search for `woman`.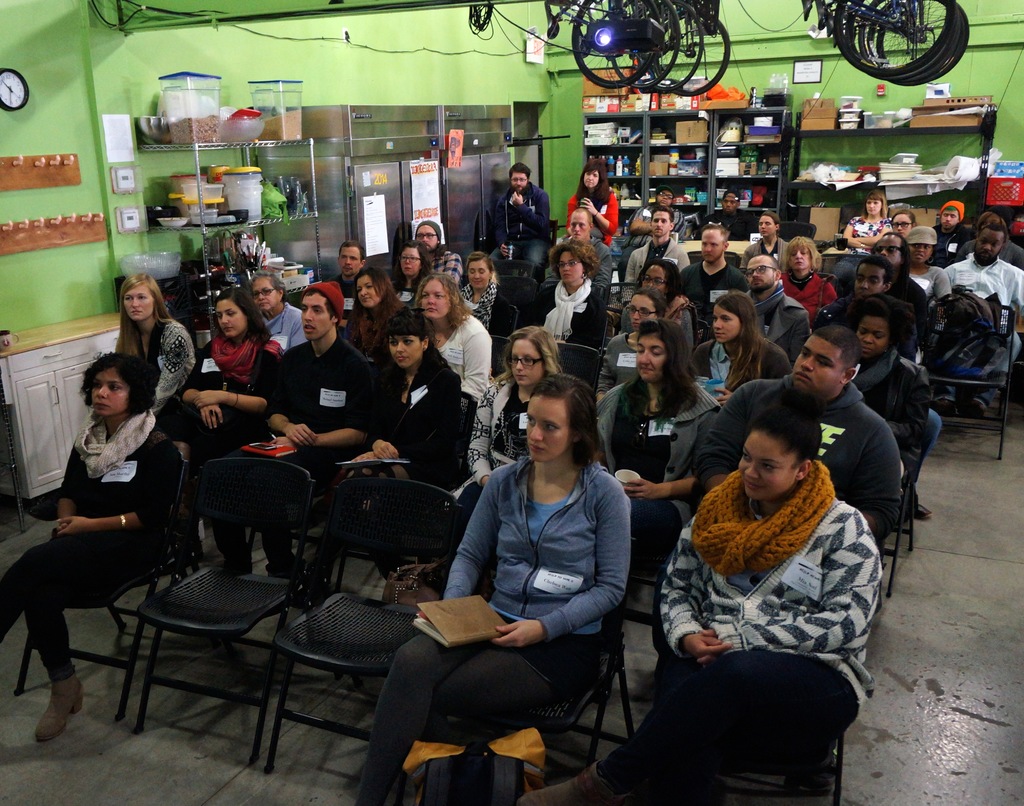
Found at 455, 251, 504, 337.
